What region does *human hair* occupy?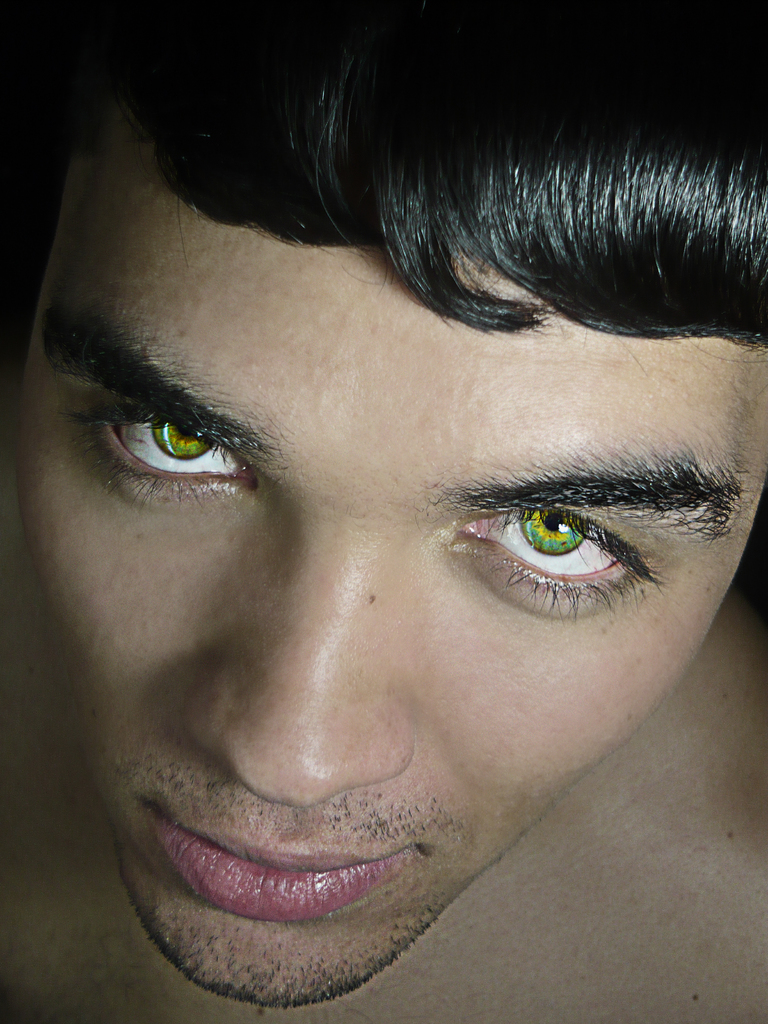
[149,73,763,389].
